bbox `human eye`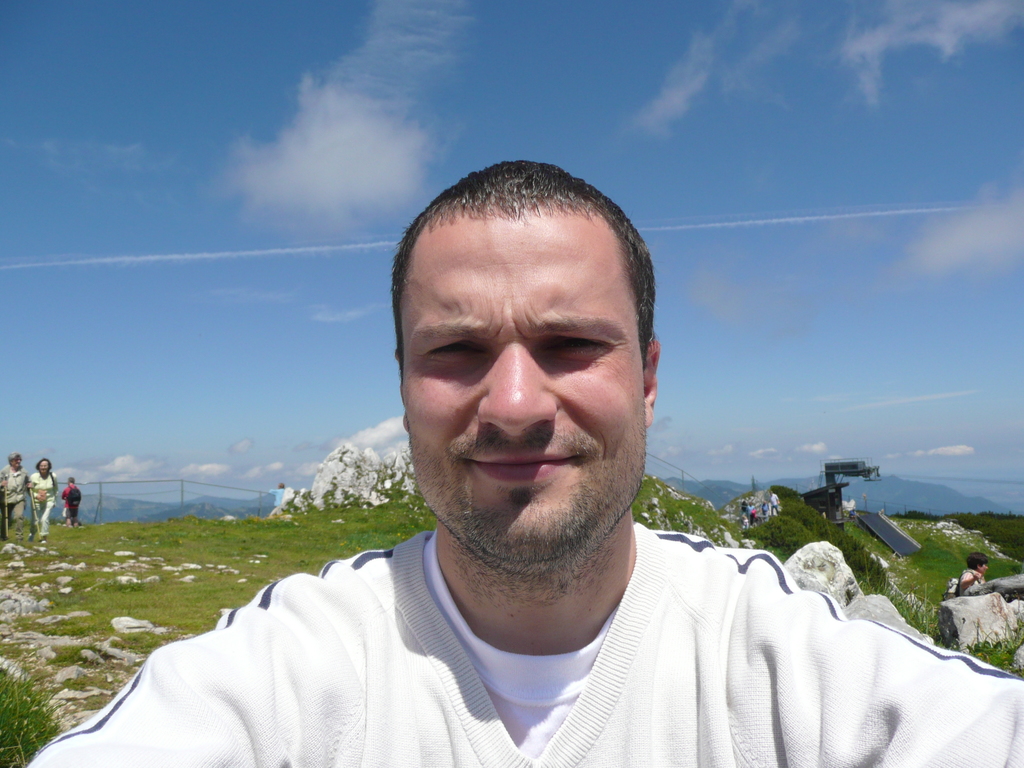
rect(542, 324, 611, 363)
